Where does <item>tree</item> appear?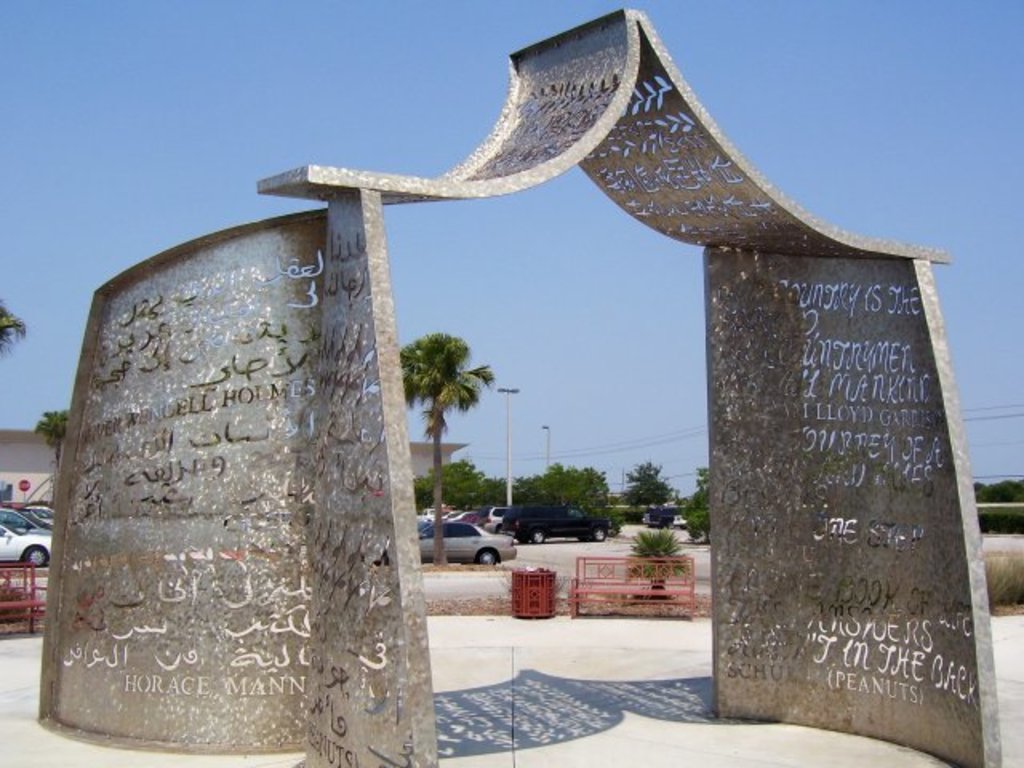
Appears at left=397, top=334, right=493, bottom=565.
